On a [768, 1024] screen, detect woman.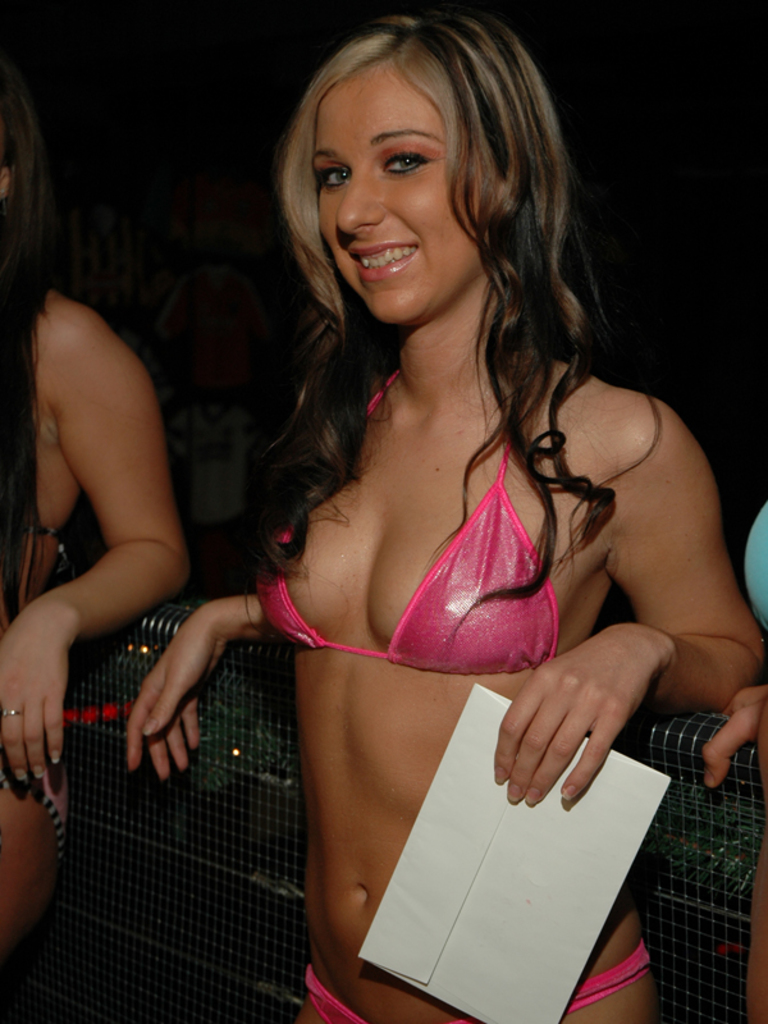
<bbox>101, 1, 723, 998</bbox>.
